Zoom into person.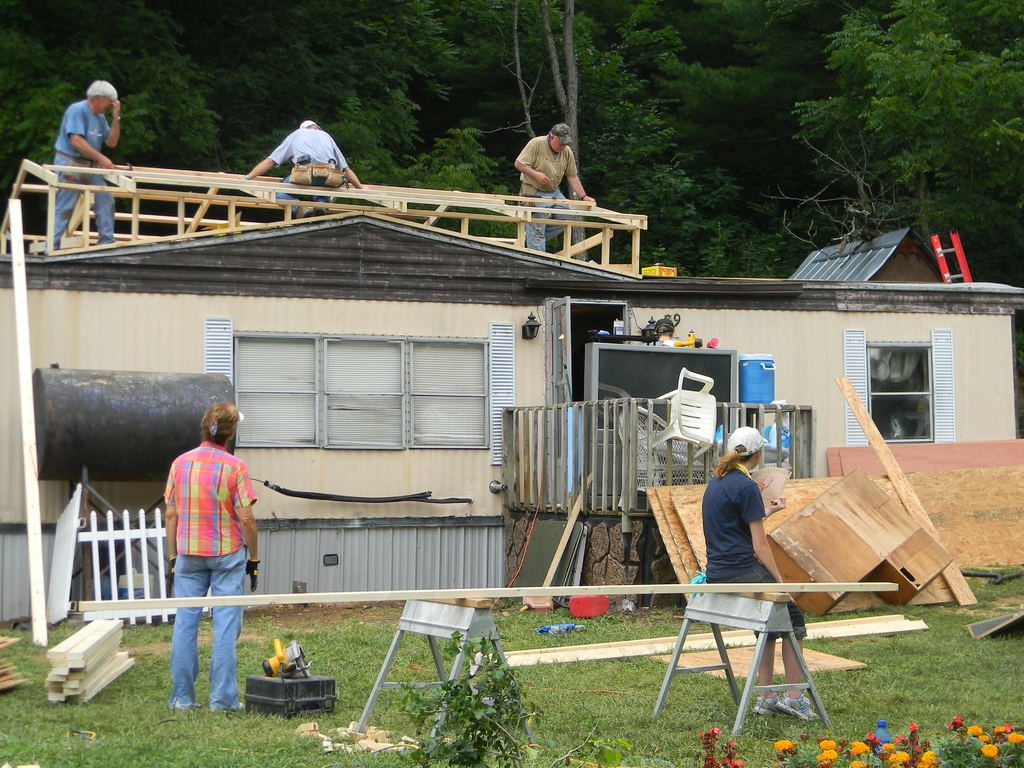
Zoom target: 239, 120, 364, 220.
